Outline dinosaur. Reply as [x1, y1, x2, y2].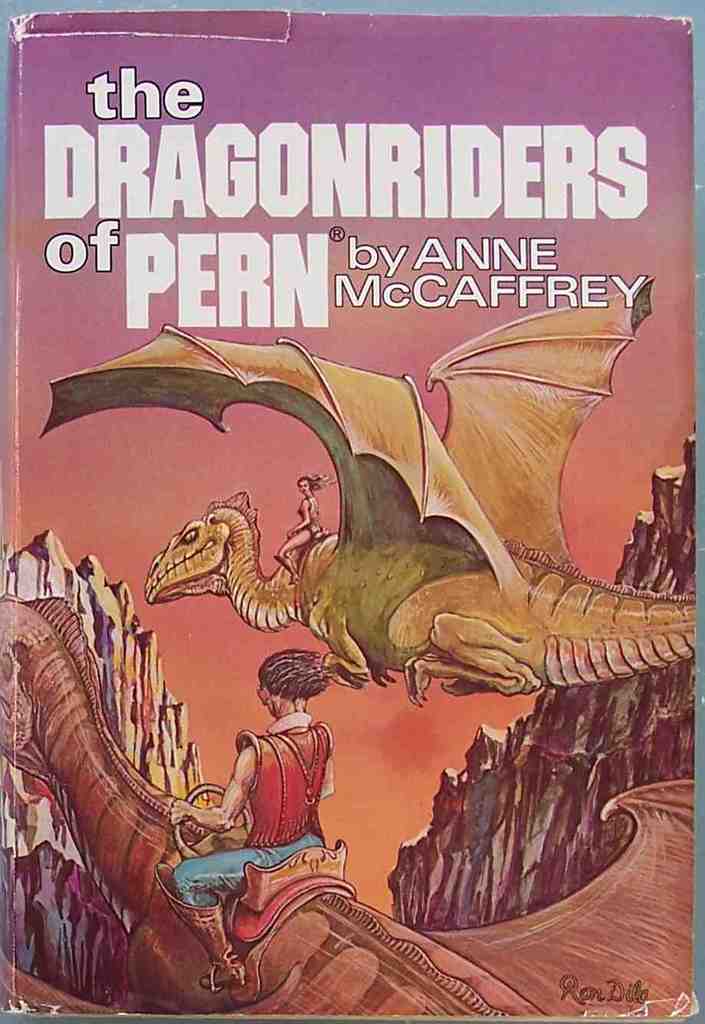
[35, 278, 697, 706].
